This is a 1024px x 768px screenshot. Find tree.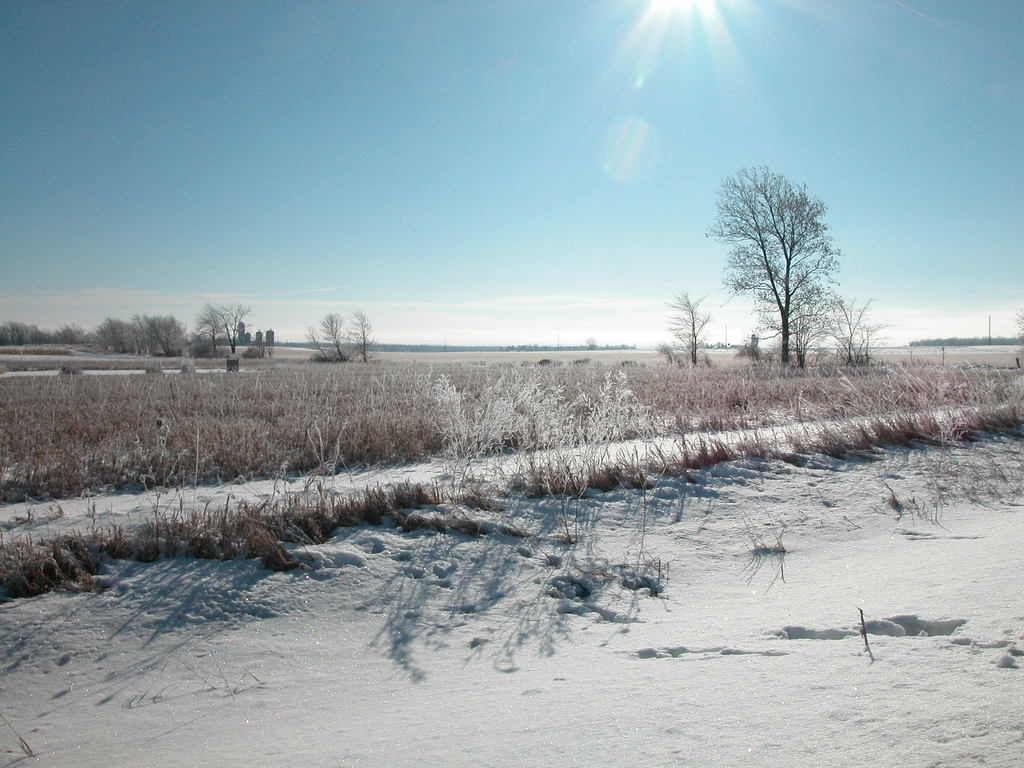
Bounding box: x1=343 y1=313 x2=378 y2=365.
